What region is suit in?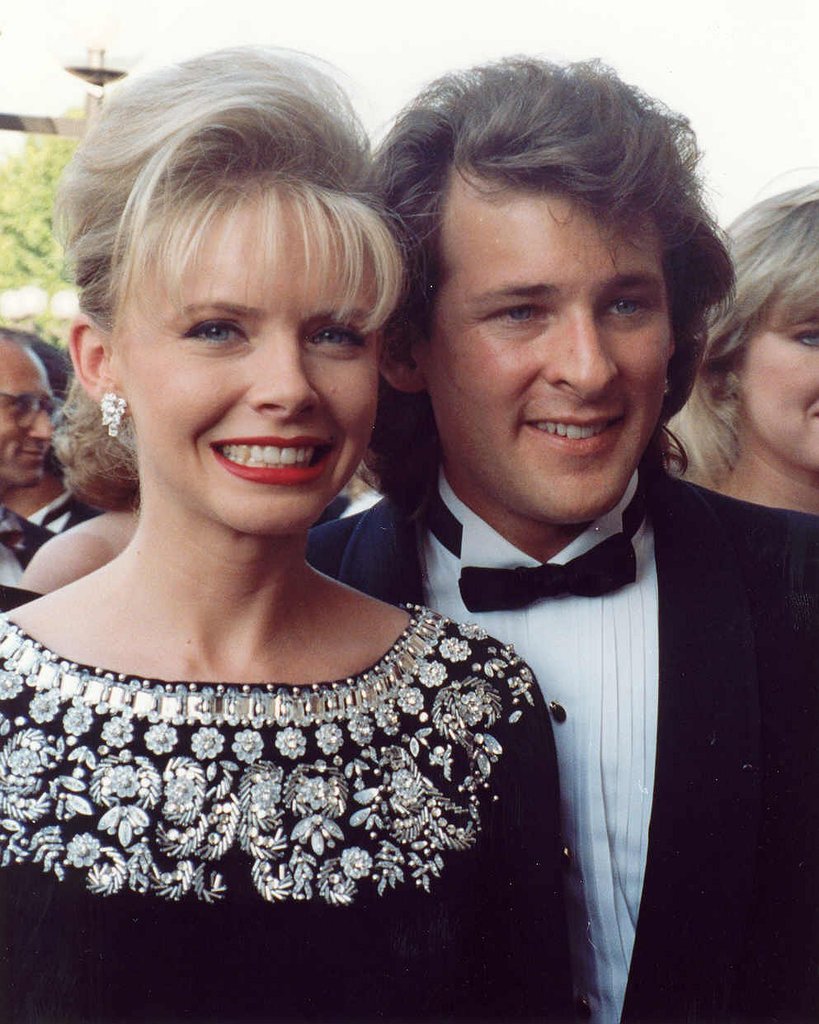
[318,463,818,1017].
